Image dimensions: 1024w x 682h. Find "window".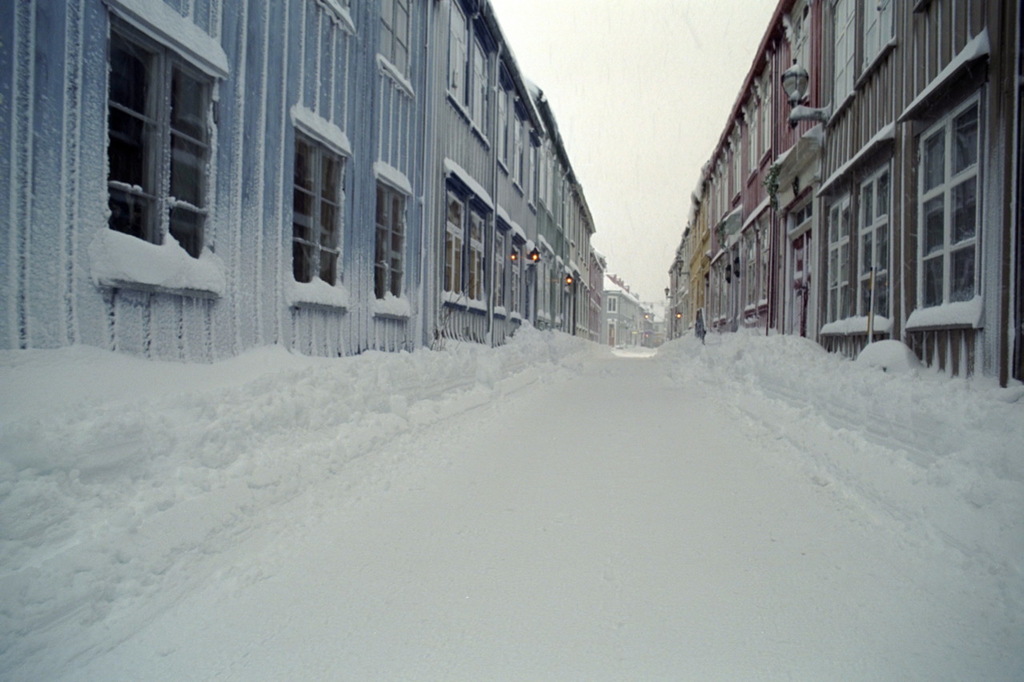
region(847, 158, 895, 332).
